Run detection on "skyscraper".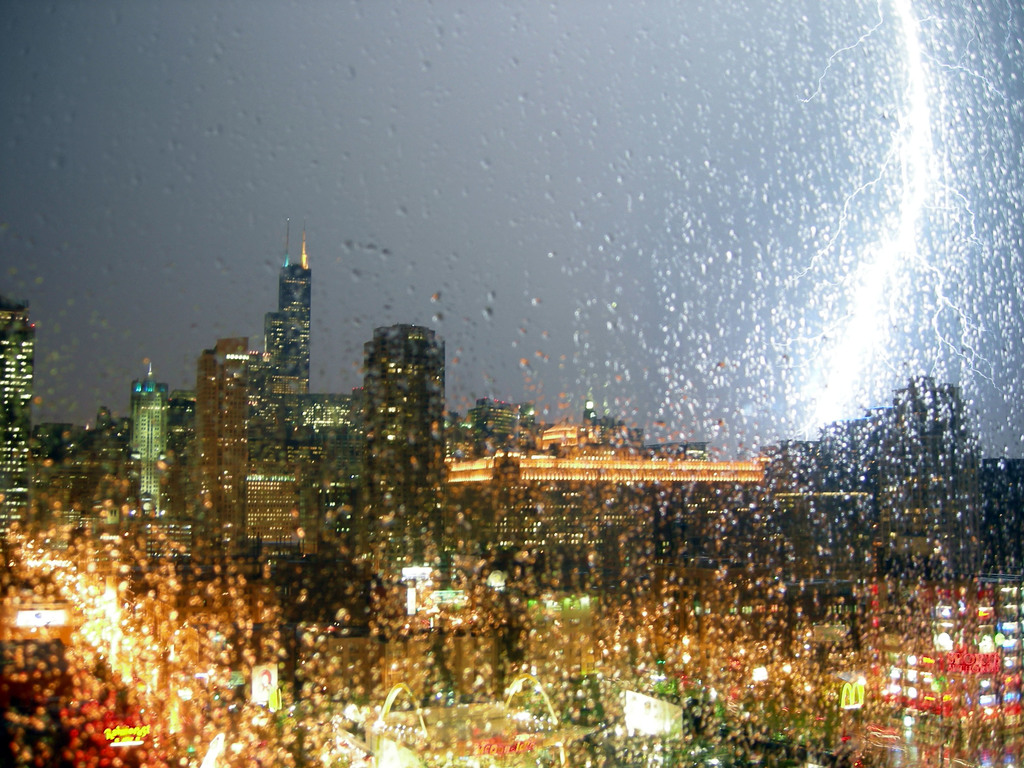
Result: bbox=(192, 338, 252, 552).
